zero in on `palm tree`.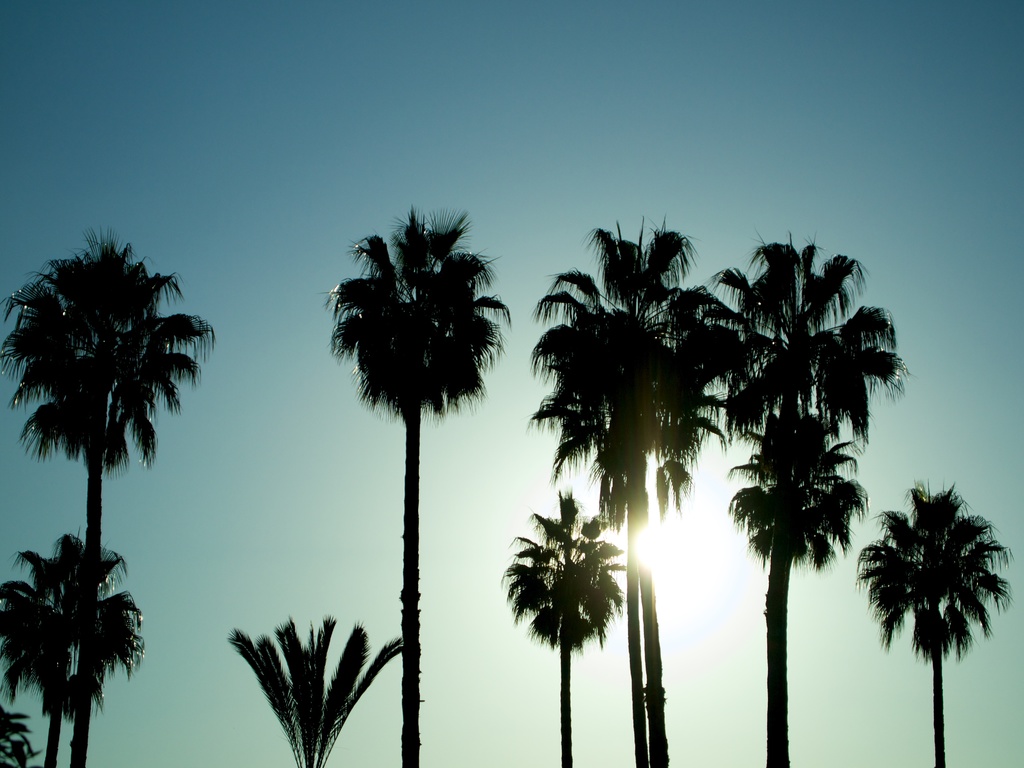
Zeroed in: box=[716, 213, 910, 529].
